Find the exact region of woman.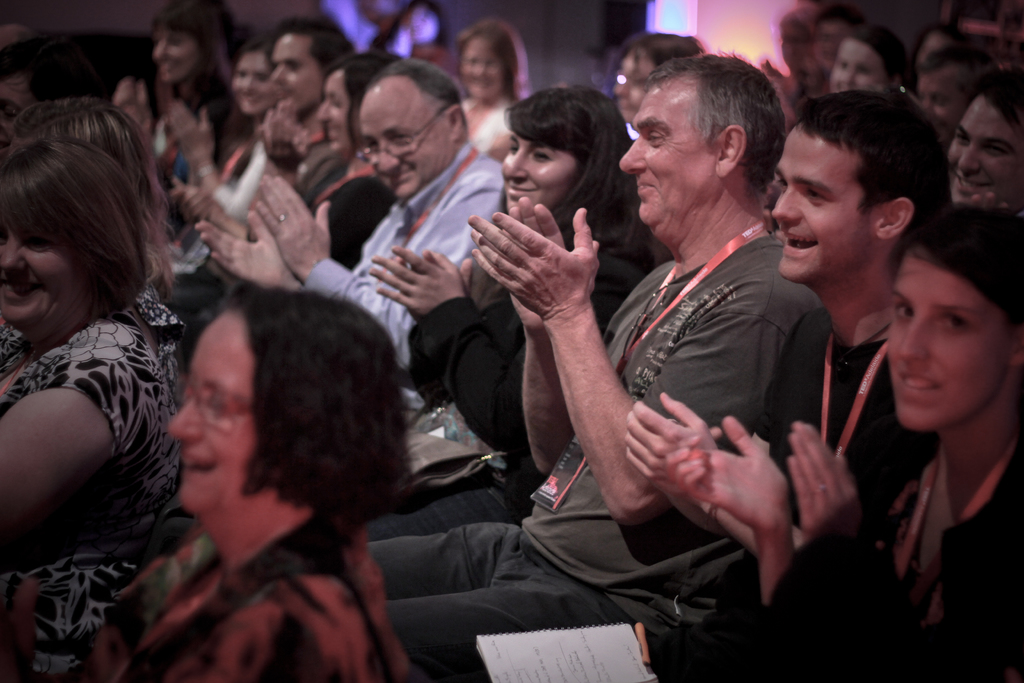
Exact region: l=60, t=279, r=412, b=682.
